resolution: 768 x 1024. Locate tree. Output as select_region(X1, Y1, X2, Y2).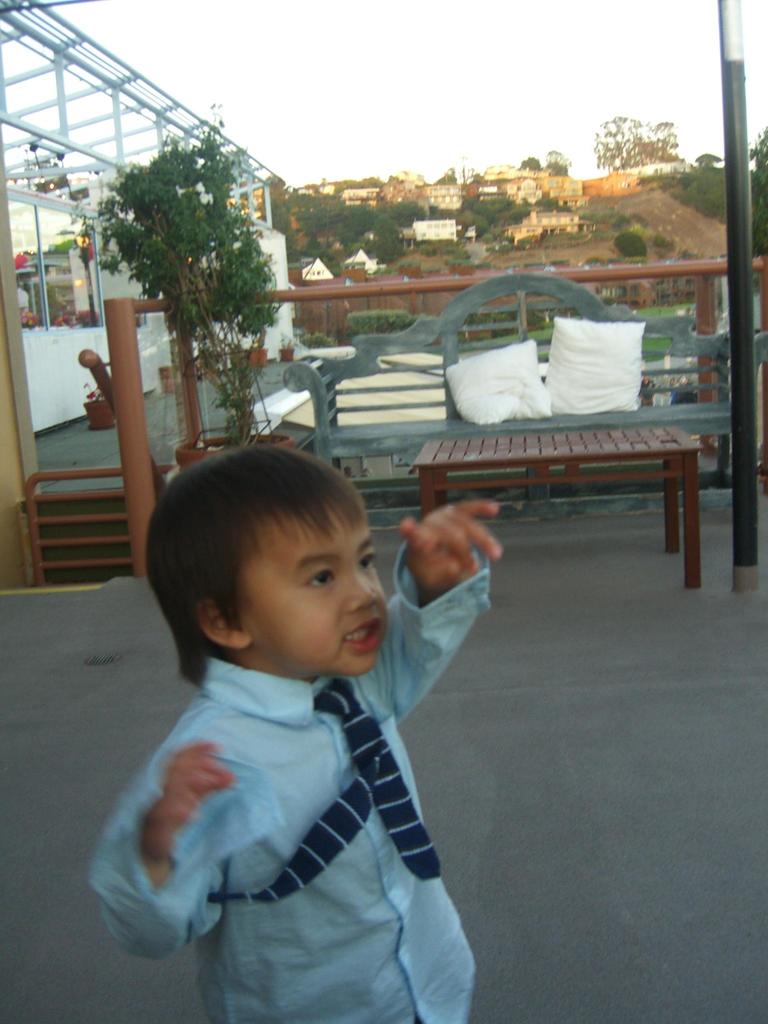
select_region(594, 117, 689, 177).
